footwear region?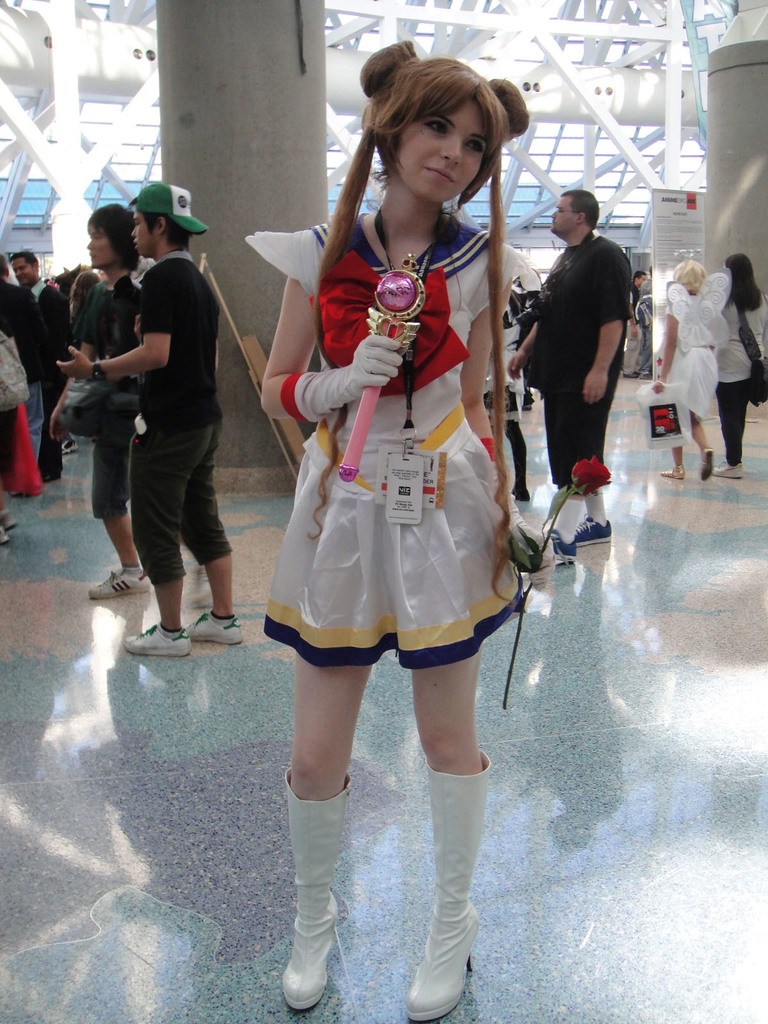
l=700, t=447, r=714, b=481
